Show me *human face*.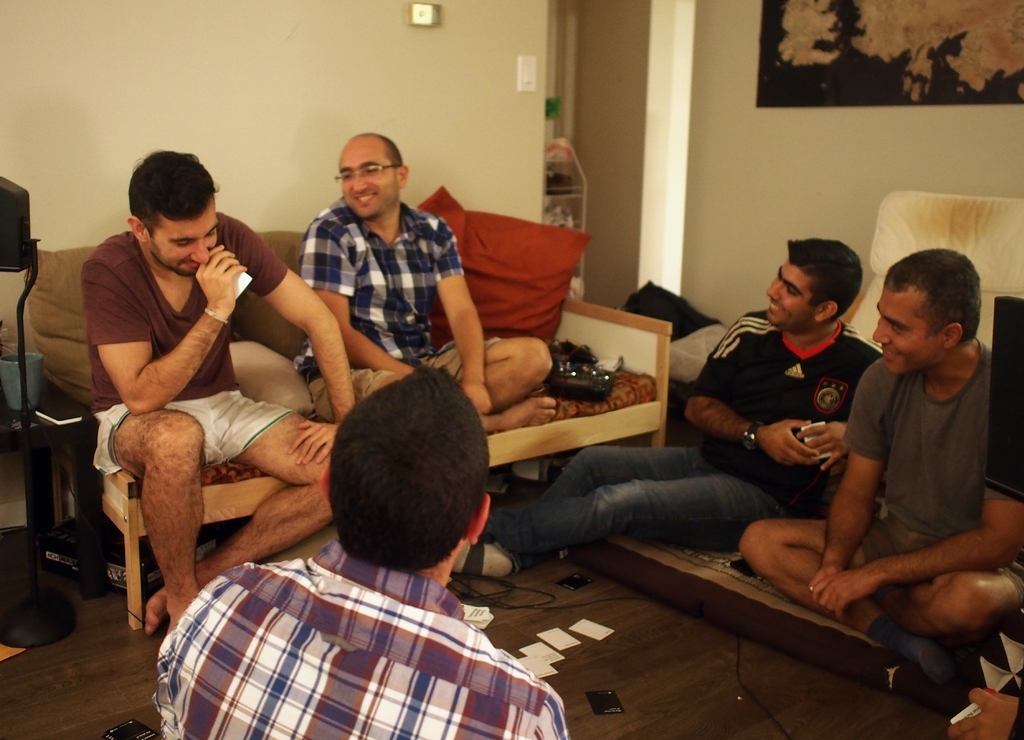
*human face* is here: BBox(339, 144, 399, 217).
